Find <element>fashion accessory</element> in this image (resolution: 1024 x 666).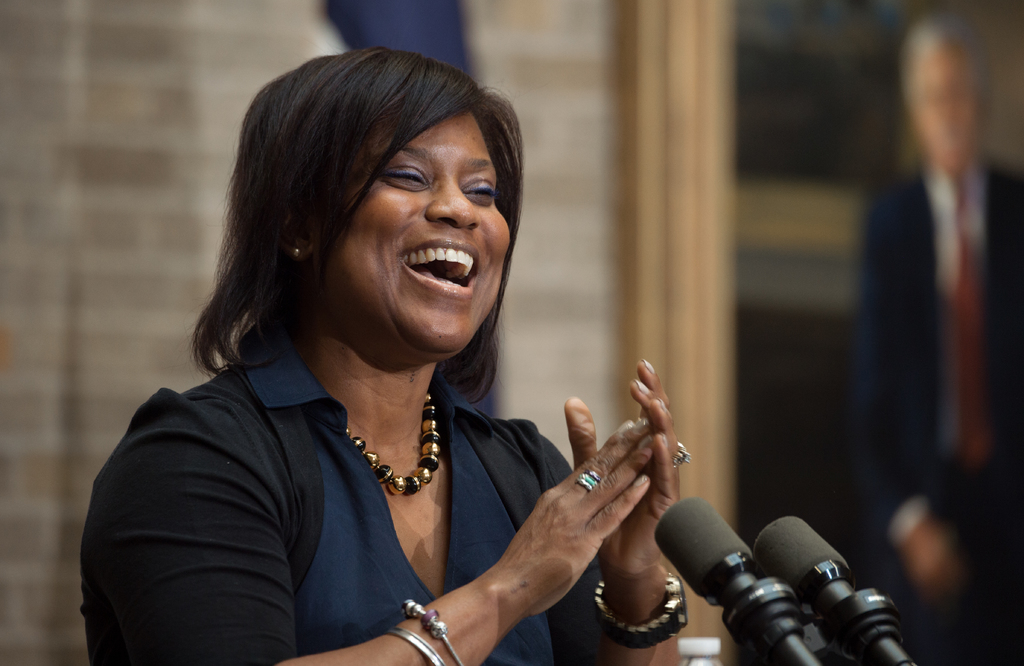
{"x1": 397, "y1": 594, "x2": 465, "y2": 665}.
